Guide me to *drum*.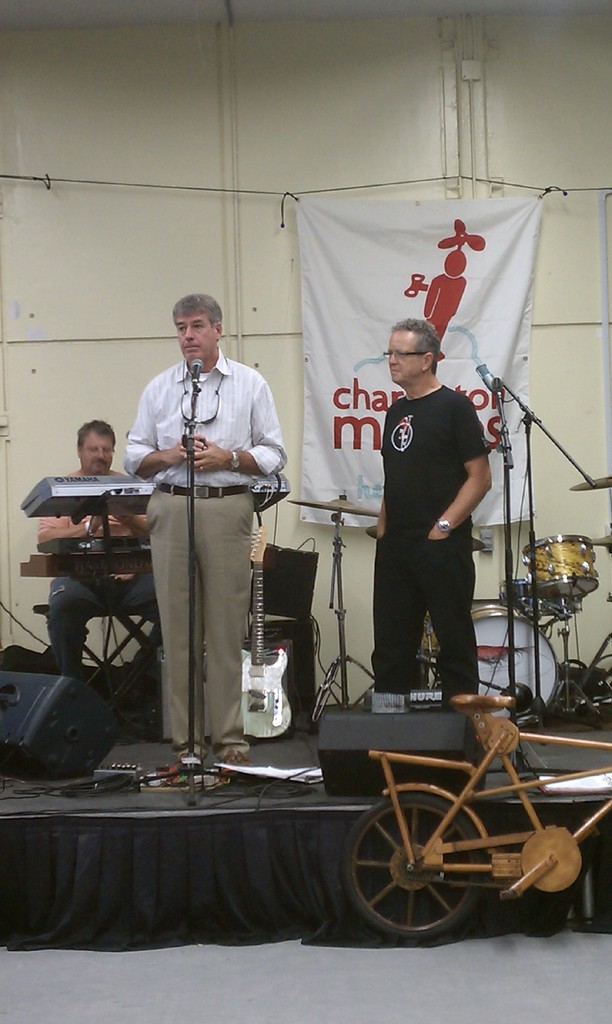
Guidance: Rect(419, 604, 561, 721).
